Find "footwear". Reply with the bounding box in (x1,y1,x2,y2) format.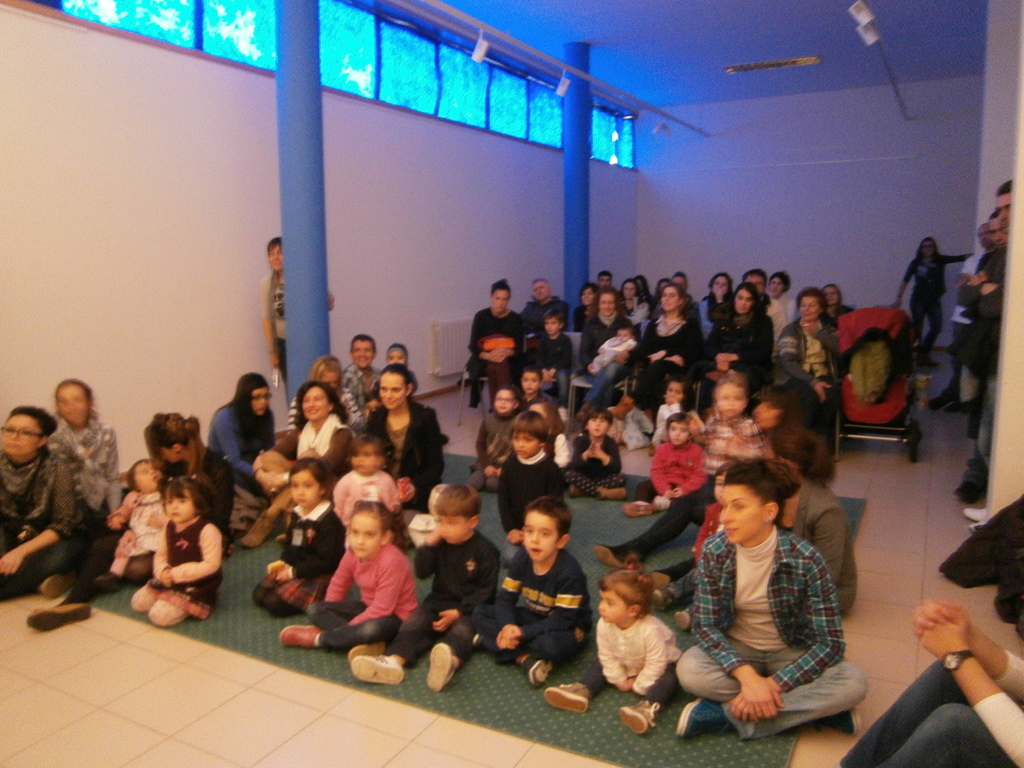
(559,405,568,424).
